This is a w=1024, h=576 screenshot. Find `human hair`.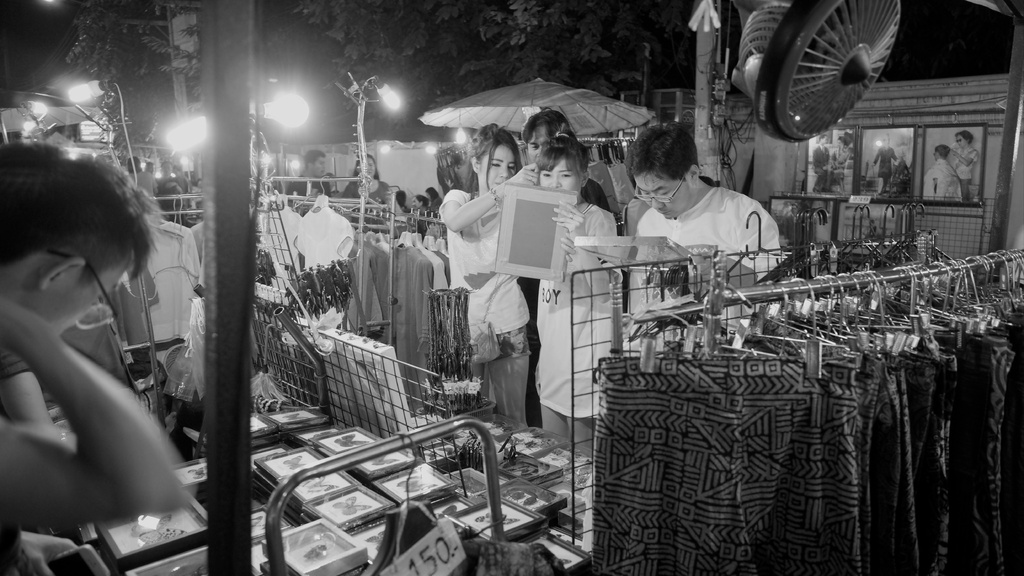
Bounding box: crop(303, 148, 326, 172).
